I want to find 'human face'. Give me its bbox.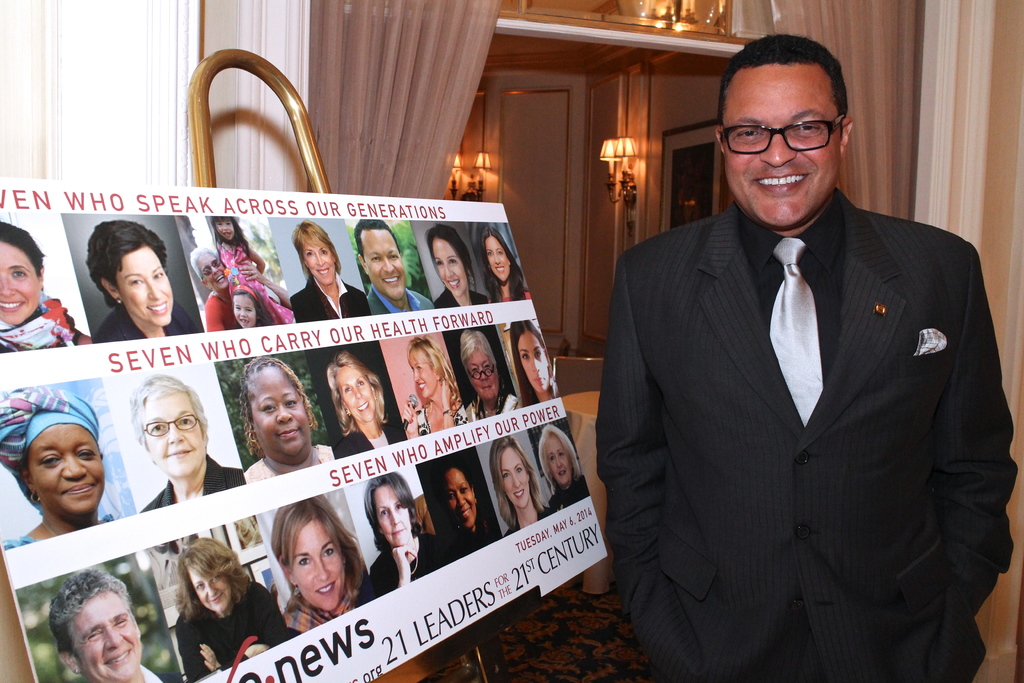
x1=141, y1=383, x2=199, y2=475.
